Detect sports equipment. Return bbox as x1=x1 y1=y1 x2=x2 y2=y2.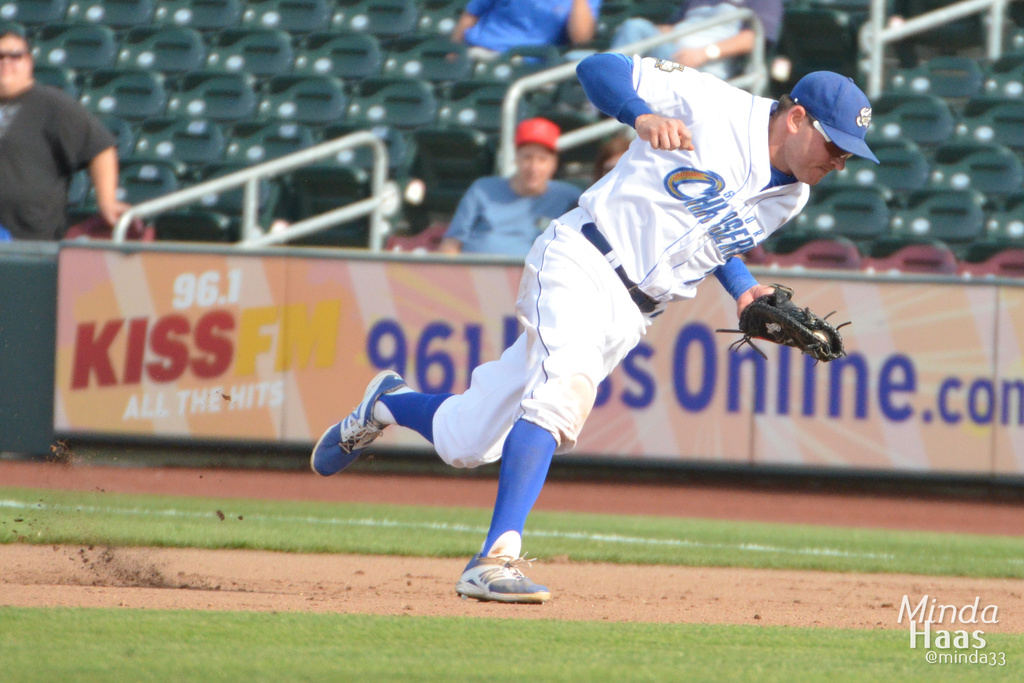
x1=710 y1=281 x2=849 y2=362.
